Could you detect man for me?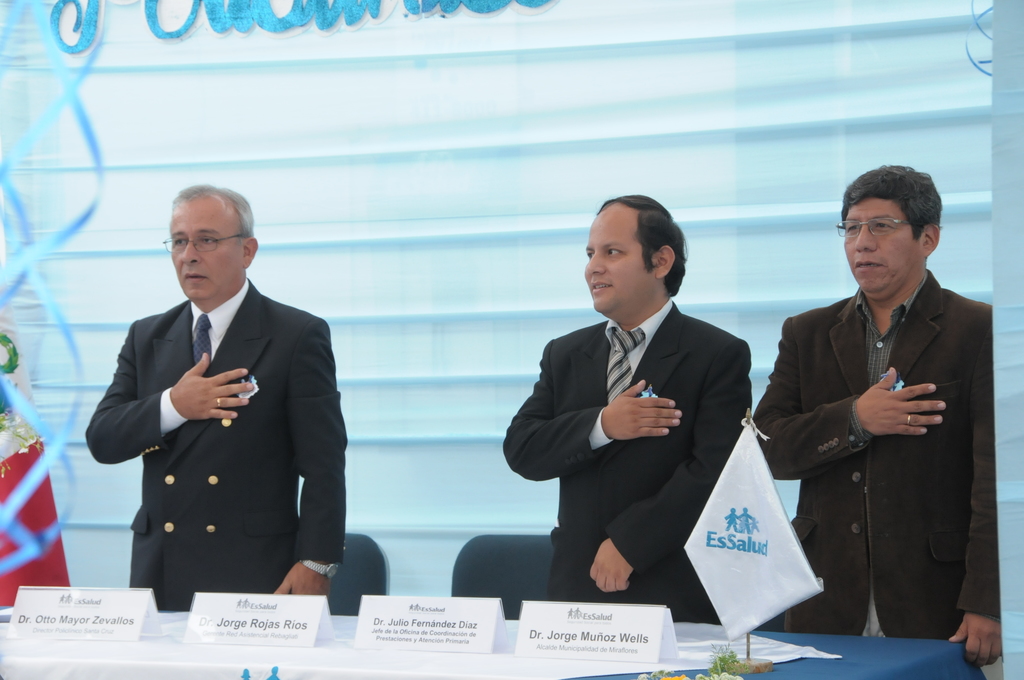
Detection result: BBox(769, 161, 993, 654).
